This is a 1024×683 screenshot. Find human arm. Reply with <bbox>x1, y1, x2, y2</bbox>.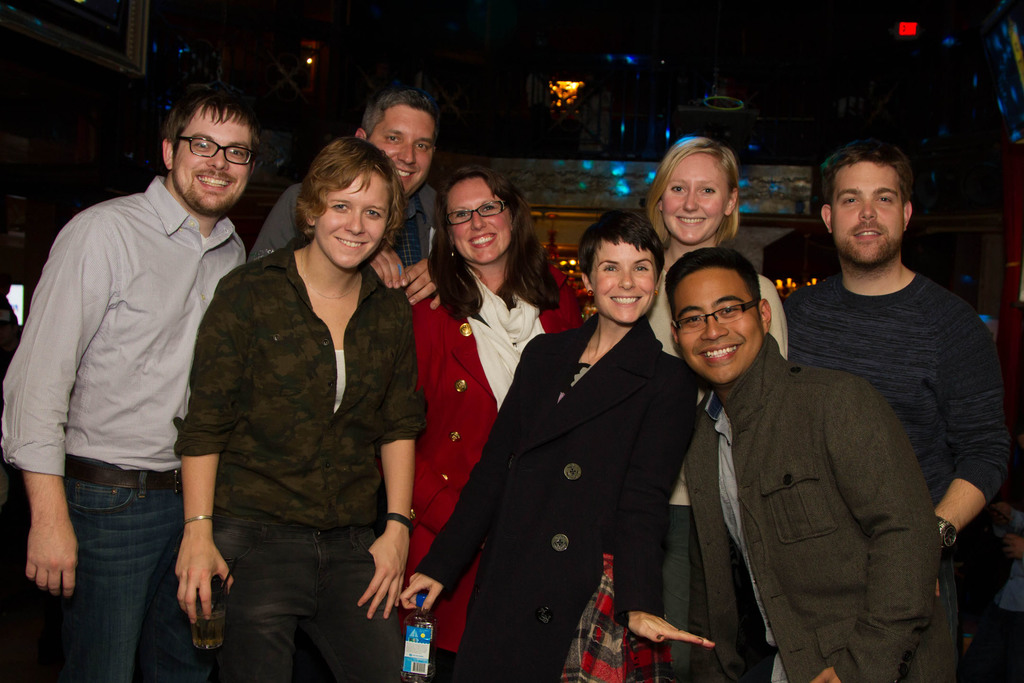
<bbox>1, 204, 118, 607</bbox>.
